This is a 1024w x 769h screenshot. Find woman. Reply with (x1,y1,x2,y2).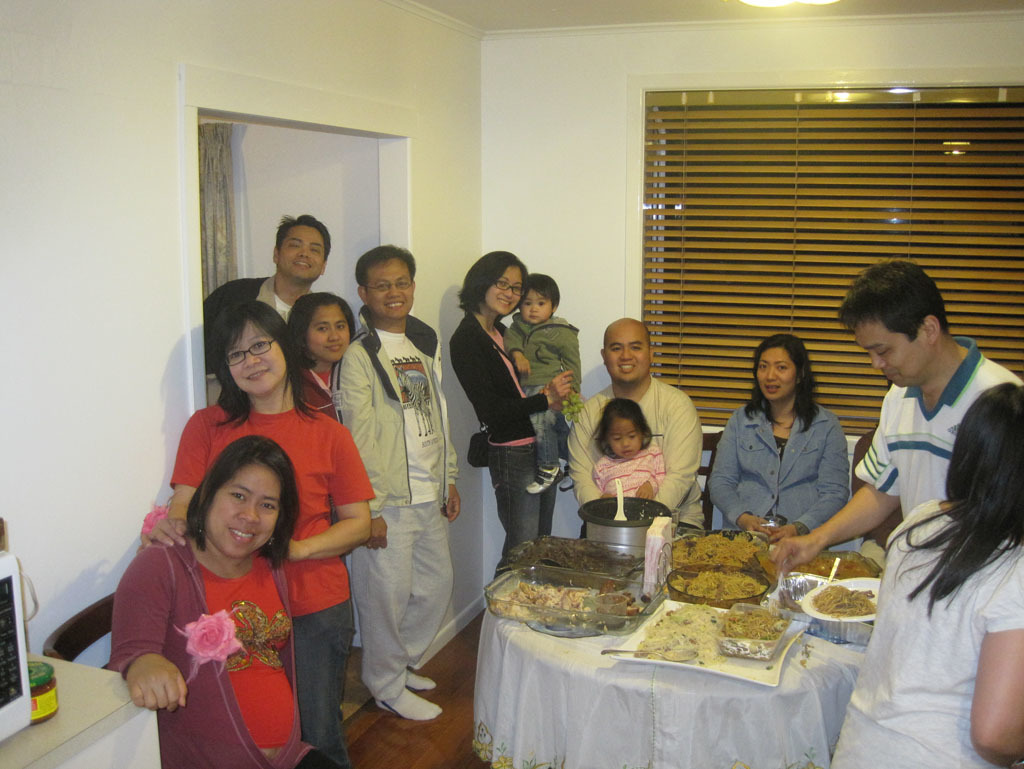
(706,331,851,547).
